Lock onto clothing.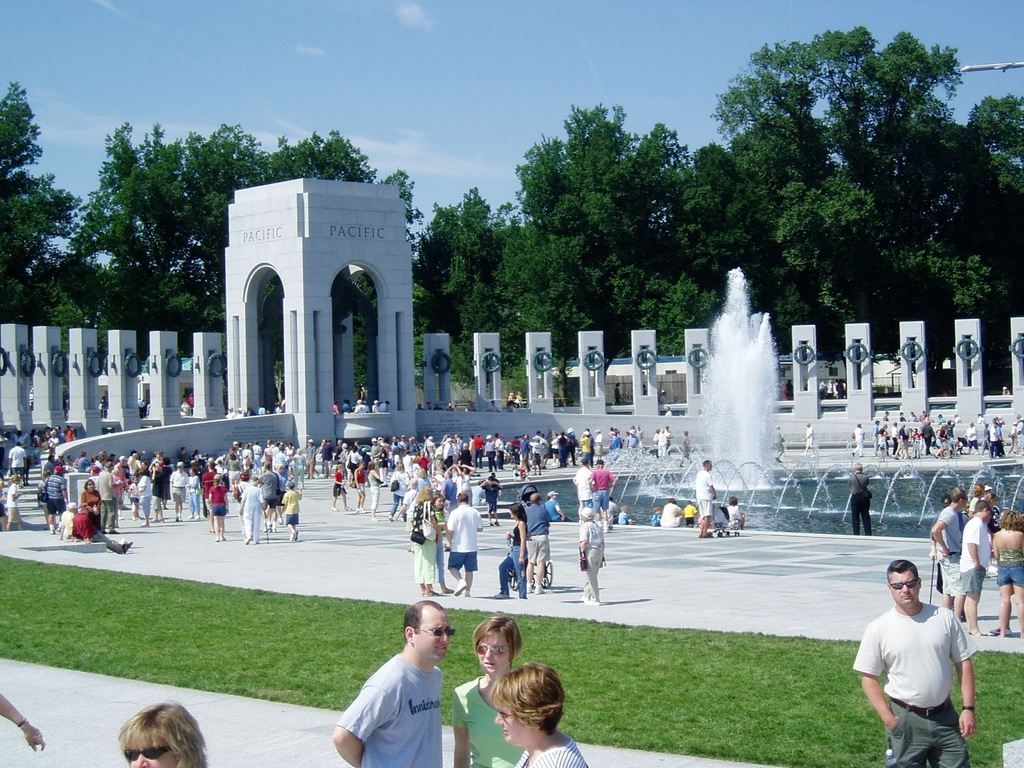
Locked: bbox=[594, 467, 614, 510].
